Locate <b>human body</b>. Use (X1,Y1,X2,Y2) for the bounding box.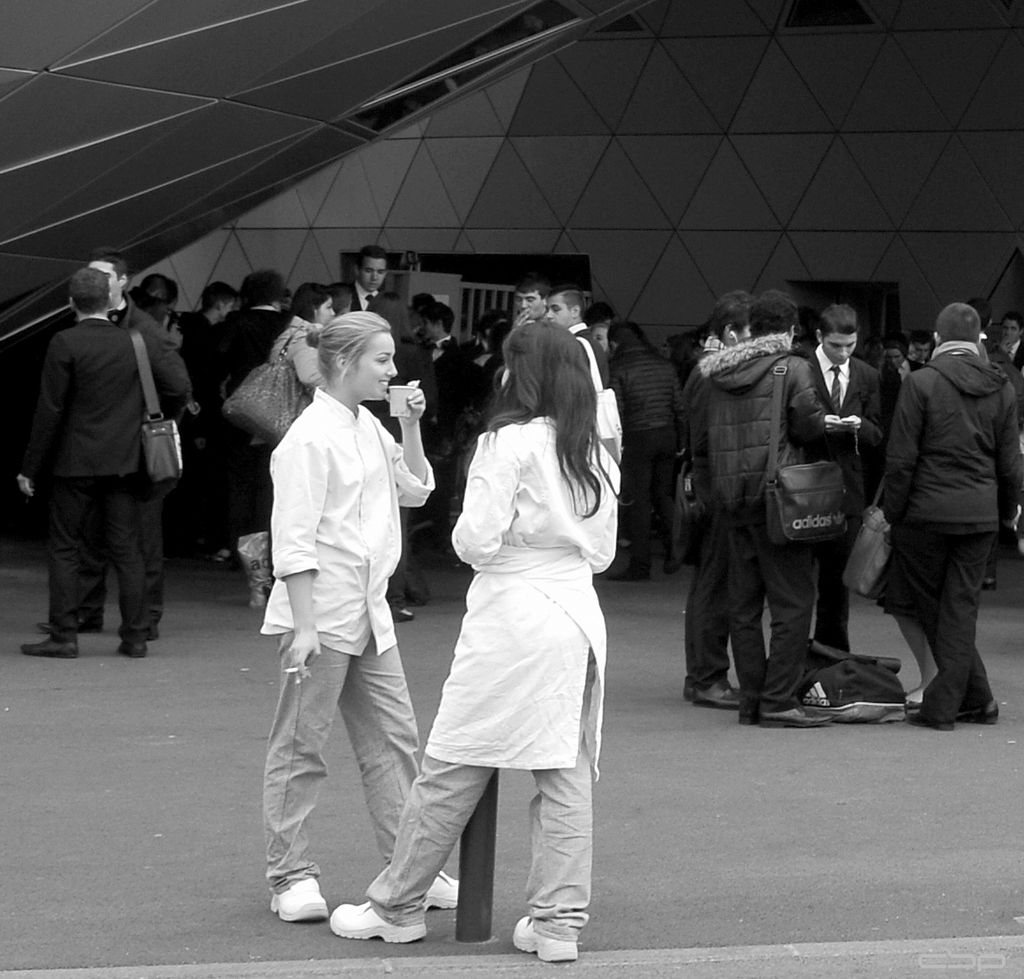
(677,287,846,742).
